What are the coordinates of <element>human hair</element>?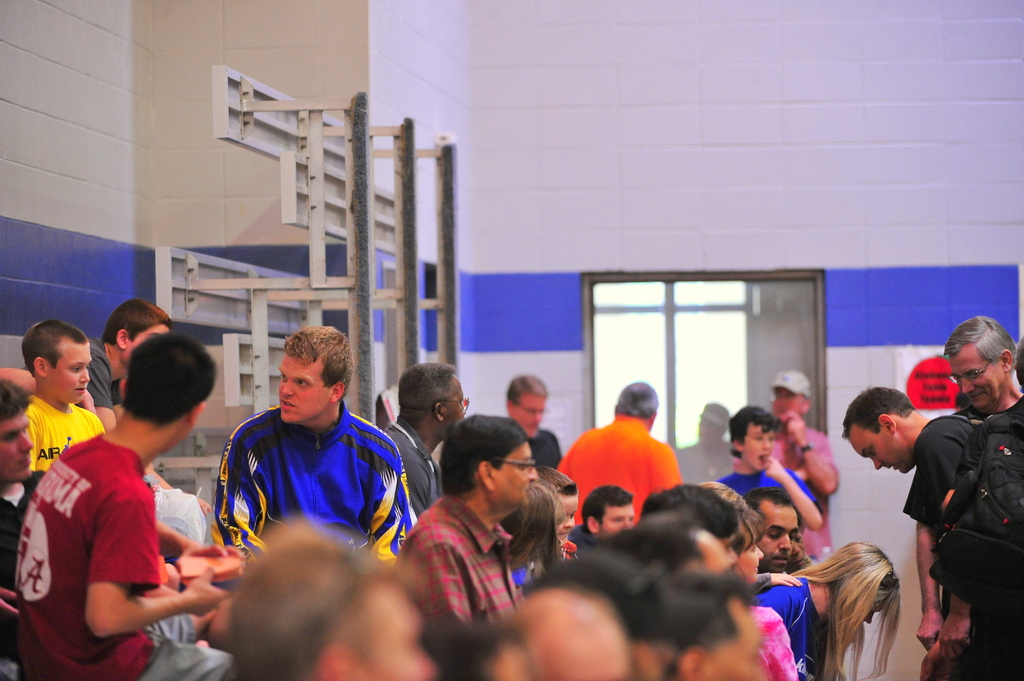
399, 361, 456, 423.
